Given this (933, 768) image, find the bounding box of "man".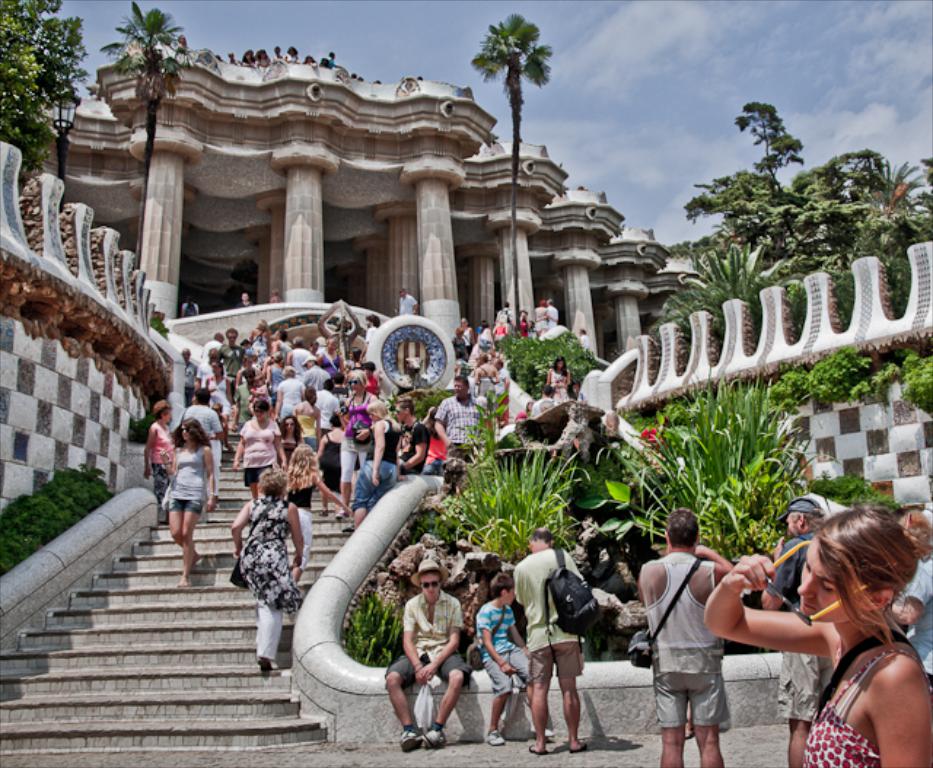
select_region(652, 512, 758, 755).
